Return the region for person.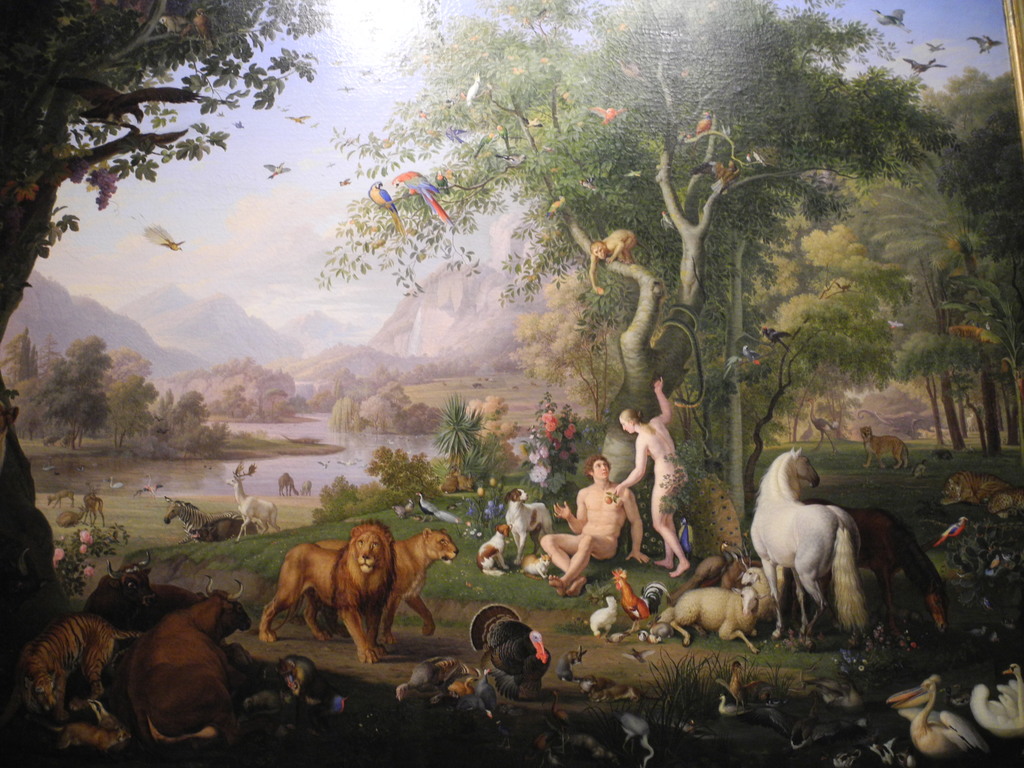
{"x1": 539, "y1": 454, "x2": 654, "y2": 605}.
